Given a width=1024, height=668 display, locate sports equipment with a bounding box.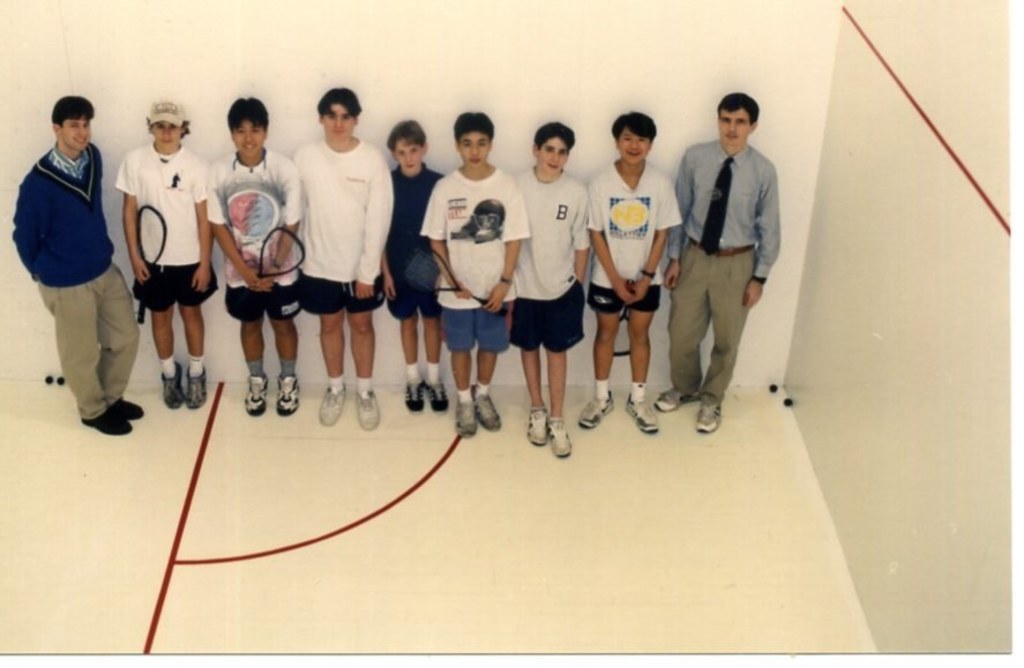
Located: 187:371:208:411.
